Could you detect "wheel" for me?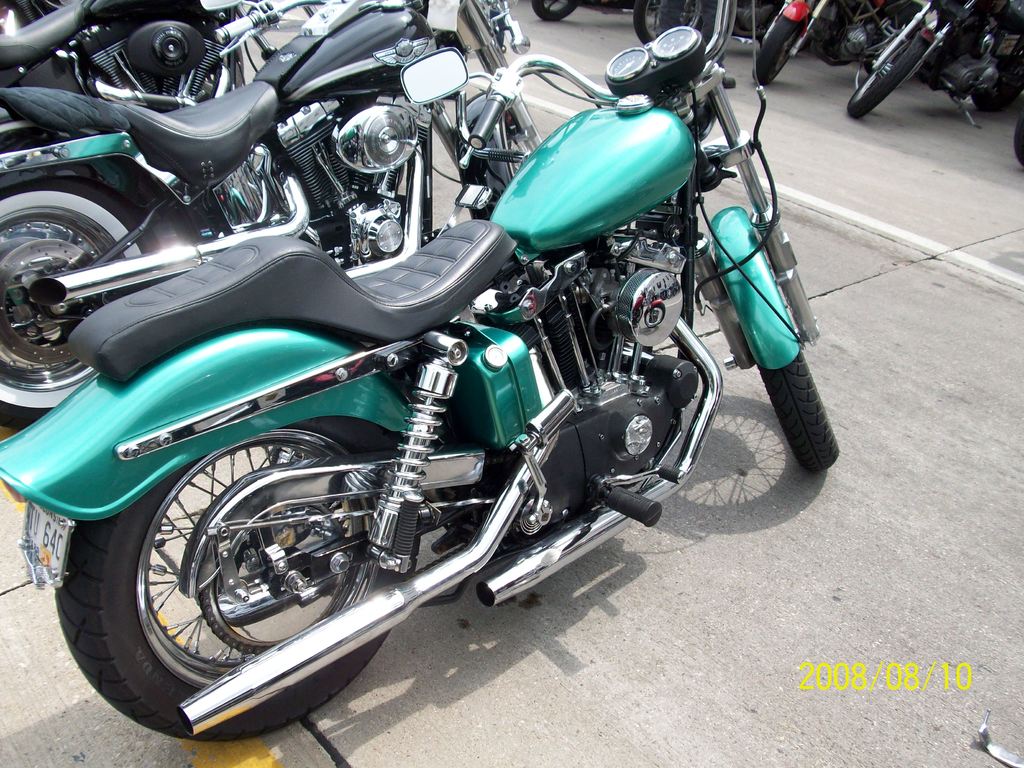
Detection result: <box>752,307,834,474</box>.
